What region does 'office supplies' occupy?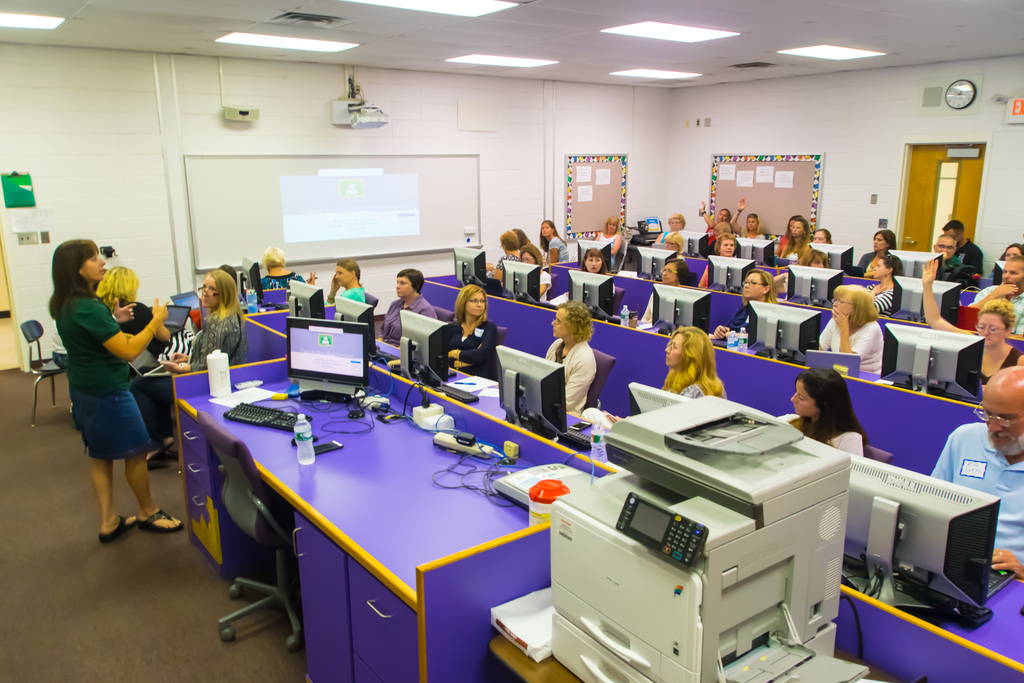
174/301/1023/682.
